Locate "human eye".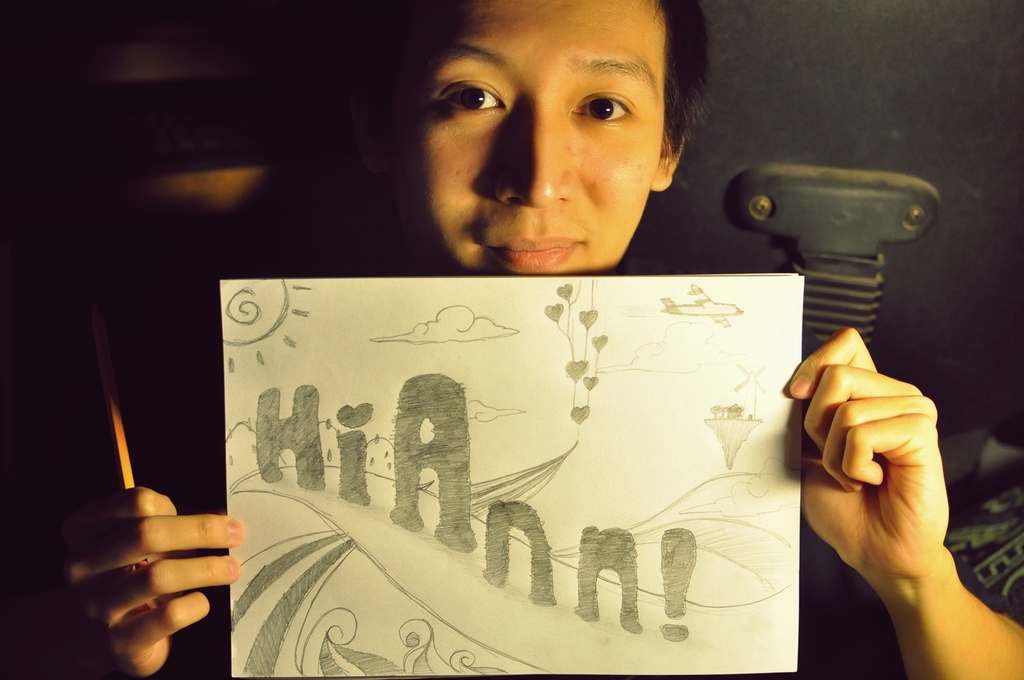
Bounding box: crop(564, 91, 633, 131).
